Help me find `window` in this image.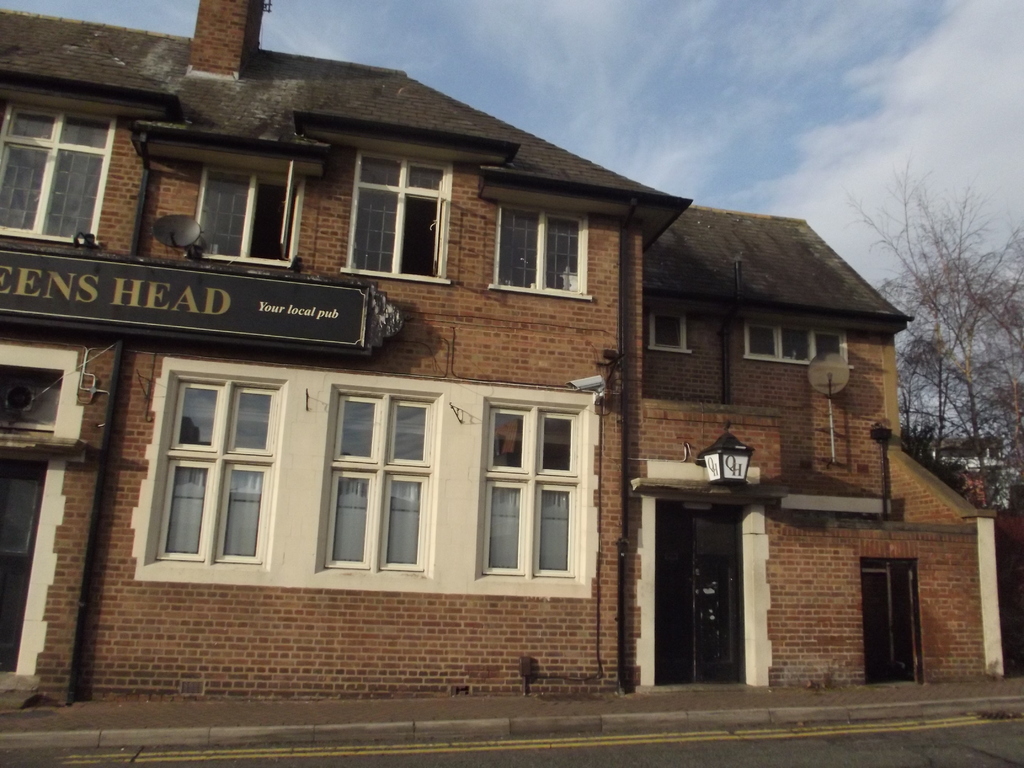
Found it: bbox=[495, 206, 591, 299].
